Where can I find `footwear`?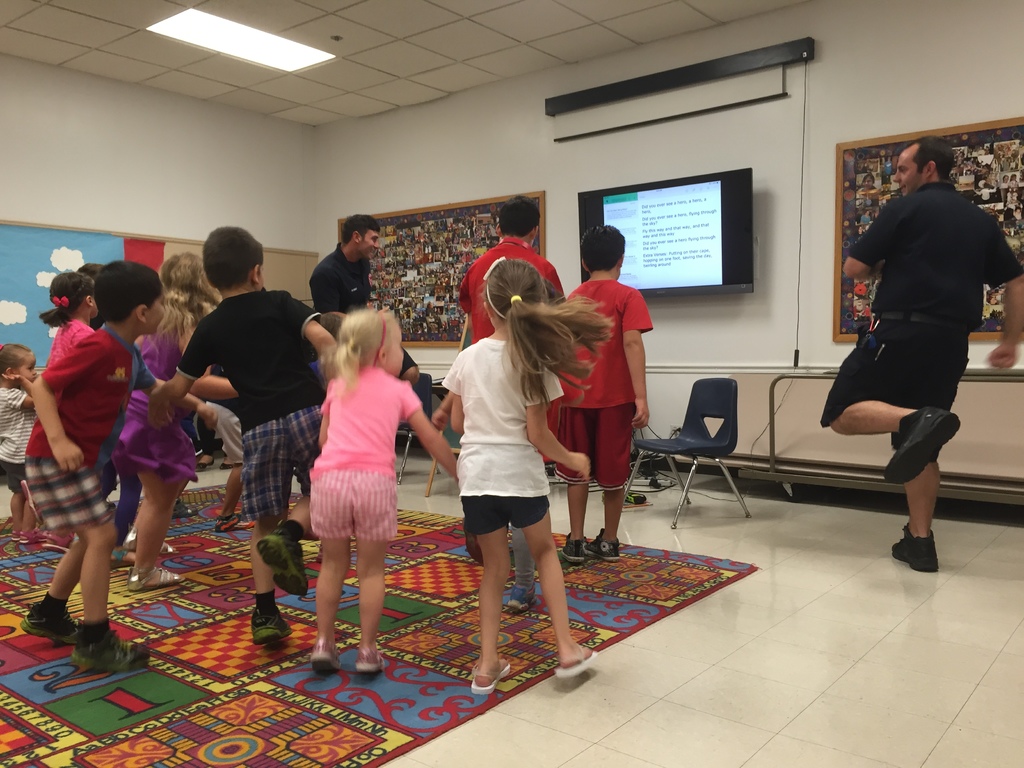
You can find it at detection(250, 604, 292, 648).
